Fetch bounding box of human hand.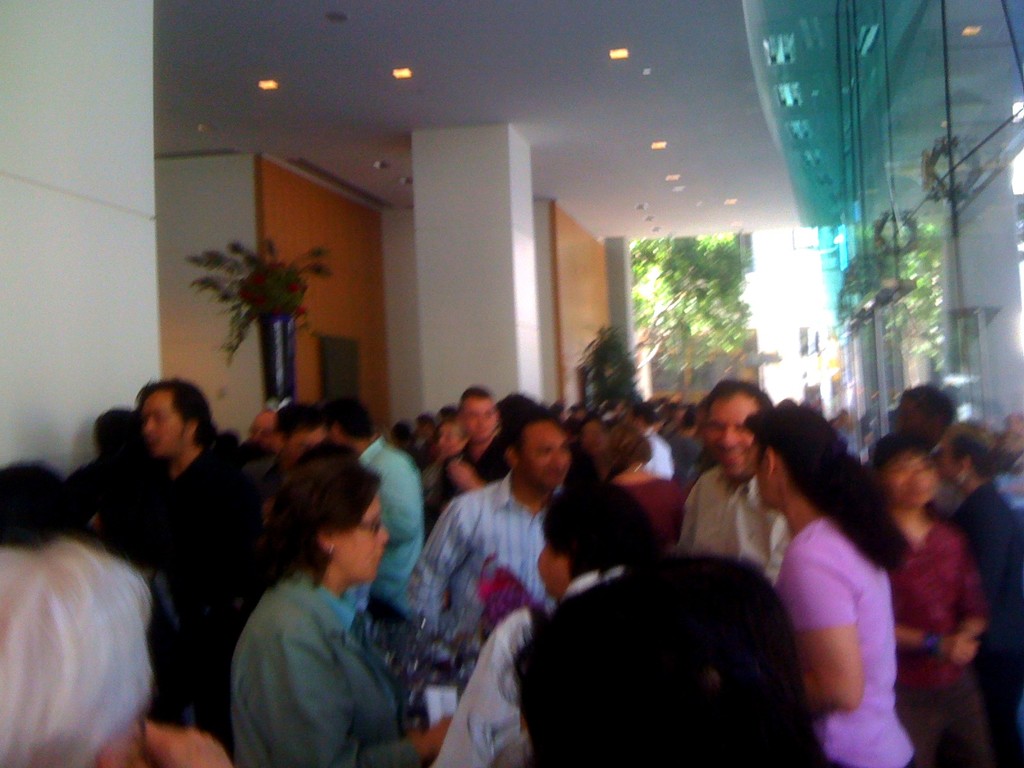
Bbox: bbox=[940, 630, 984, 666].
